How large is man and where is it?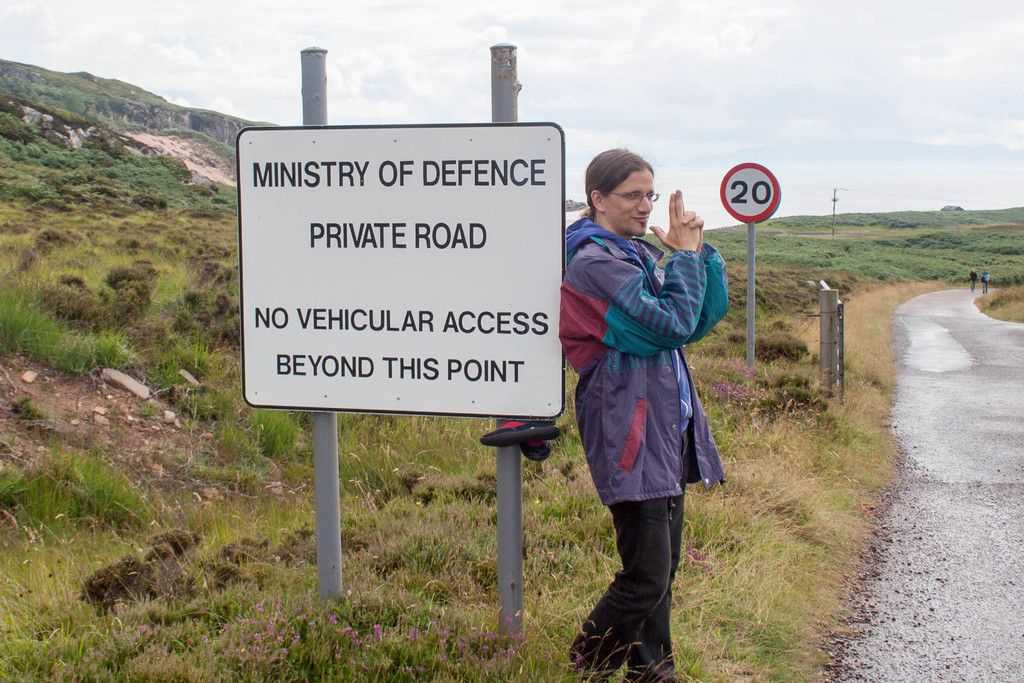
Bounding box: {"left": 980, "top": 267, "right": 990, "bottom": 295}.
